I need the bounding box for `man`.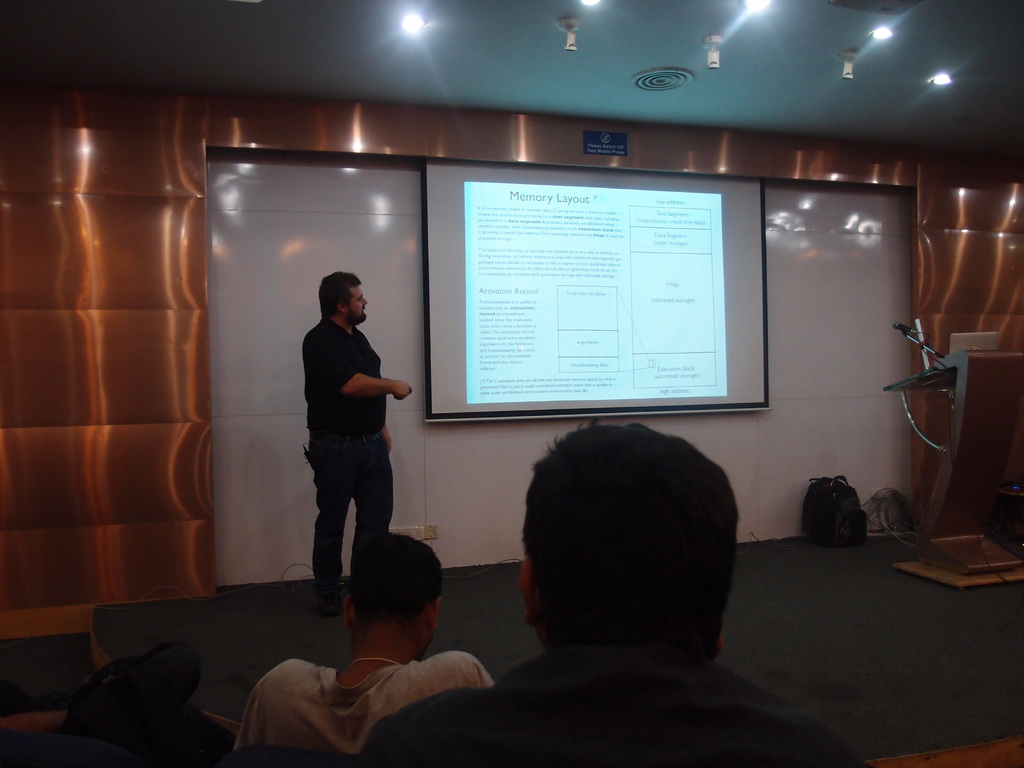
Here it is: l=348, t=414, r=854, b=767.
